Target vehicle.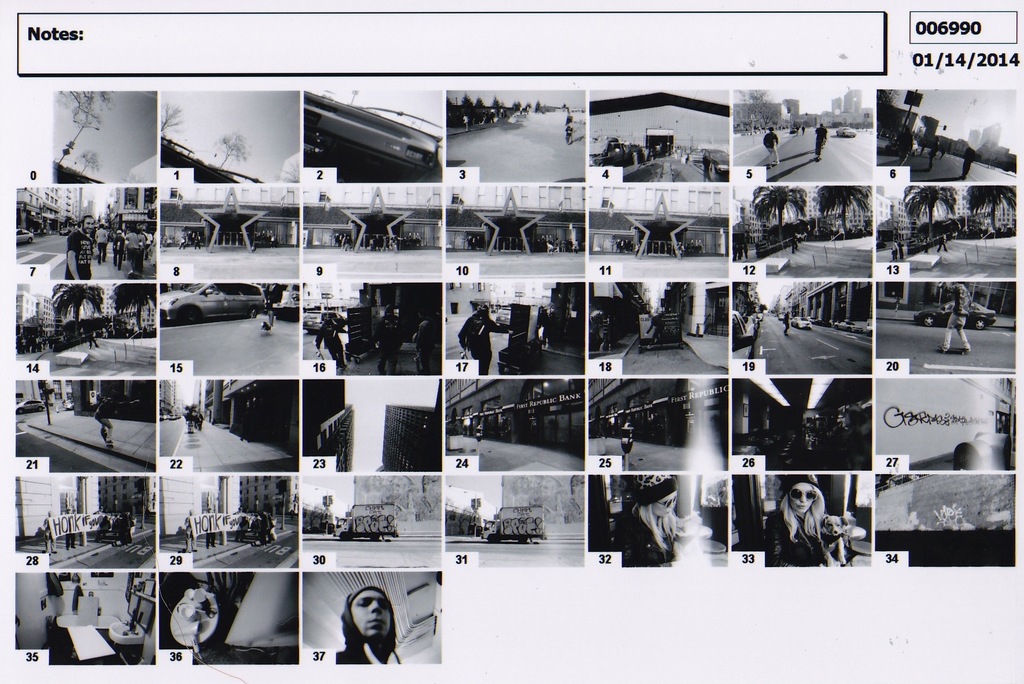
Target region: rect(589, 142, 632, 170).
